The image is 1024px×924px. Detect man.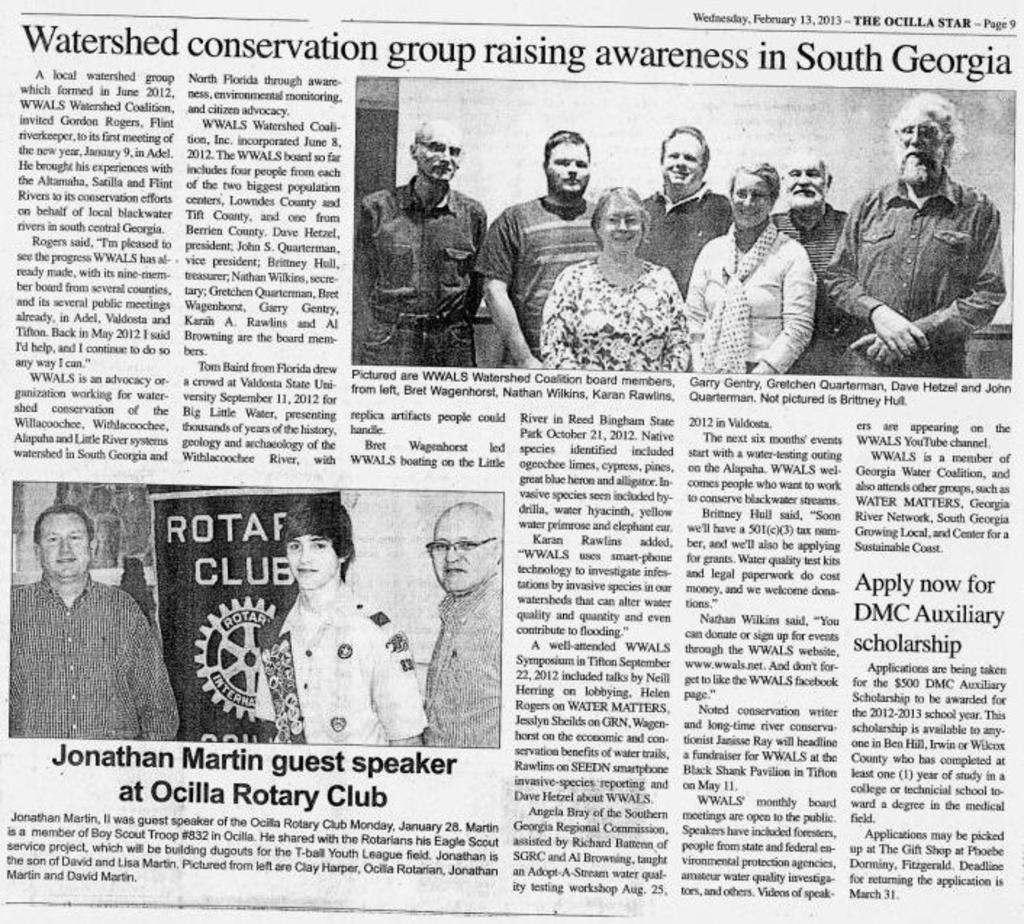
Detection: x1=474 y1=129 x2=603 y2=370.
